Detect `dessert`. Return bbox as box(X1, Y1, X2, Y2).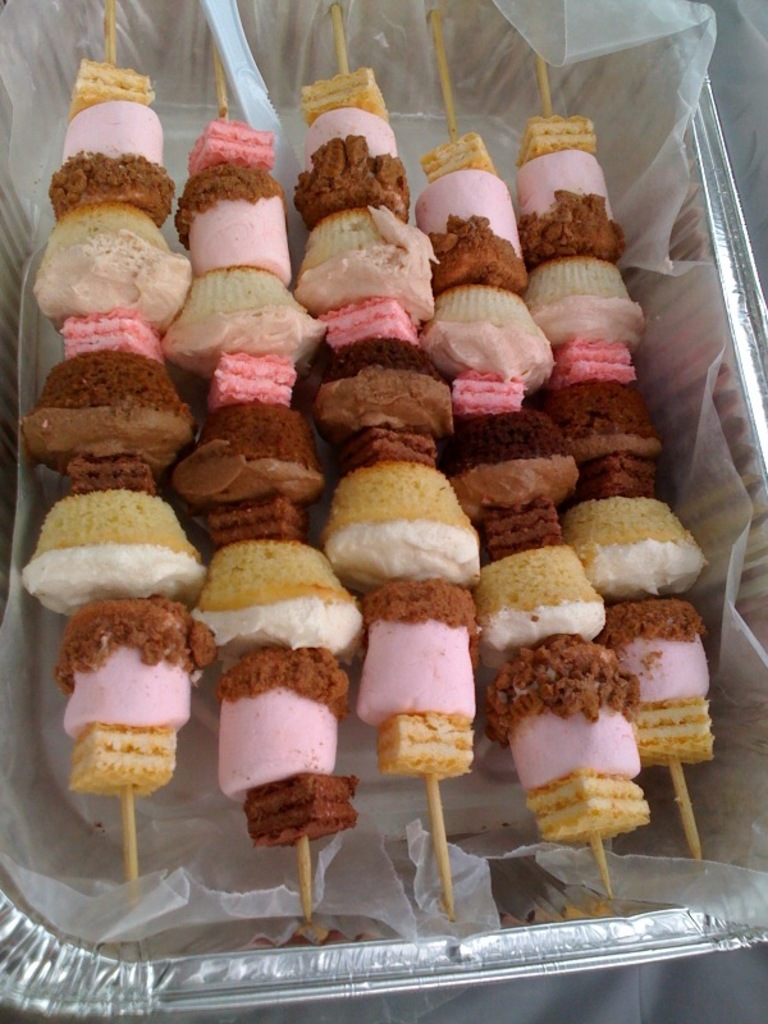
box(420, 154, 503, 218).
